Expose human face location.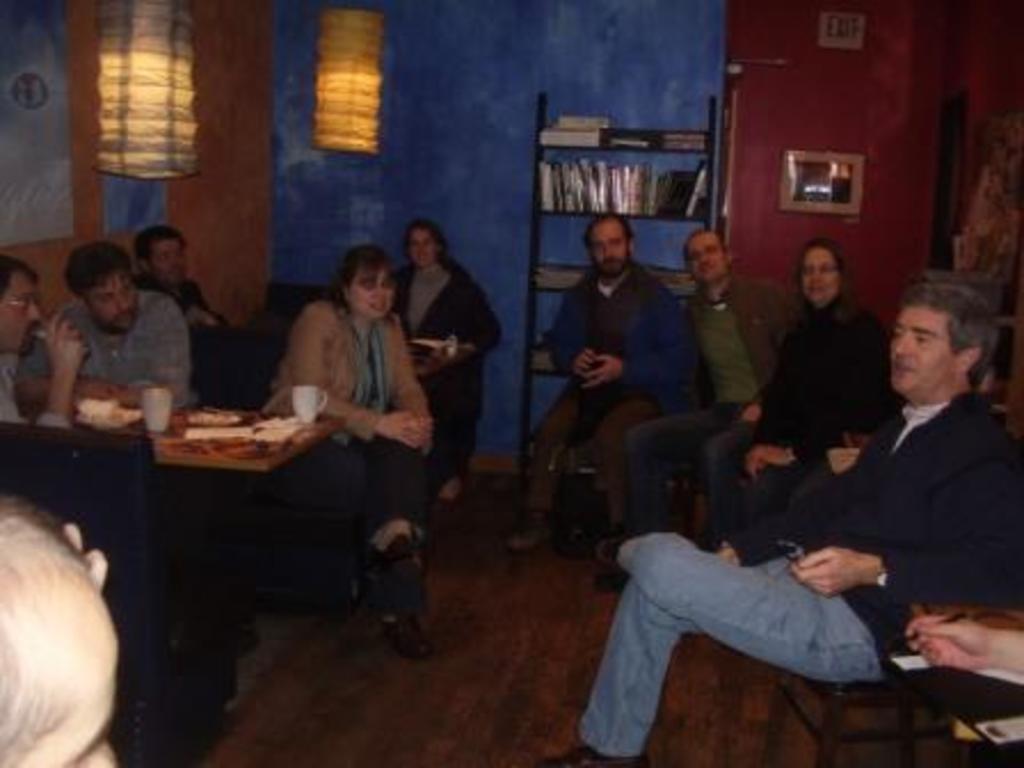
Exposed at {"x1": 405, "y1": 233, "x2": 427, "y2": 263}.
